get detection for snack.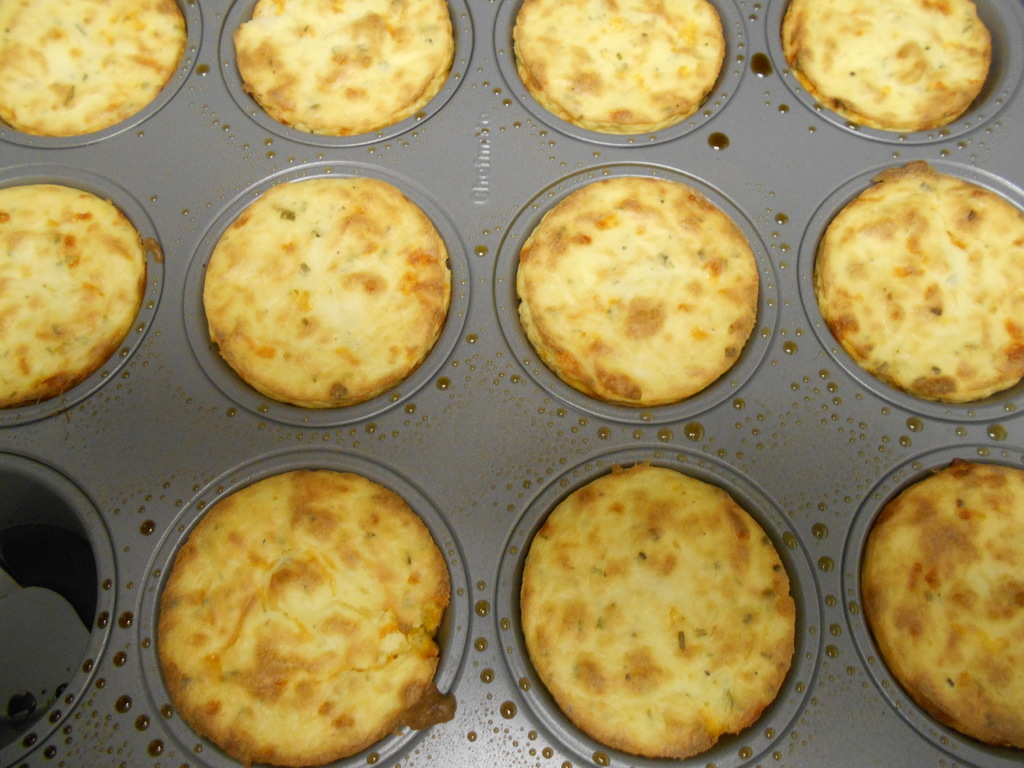
Detection: <bbox>0, 0, 186, 135</bbox>.
